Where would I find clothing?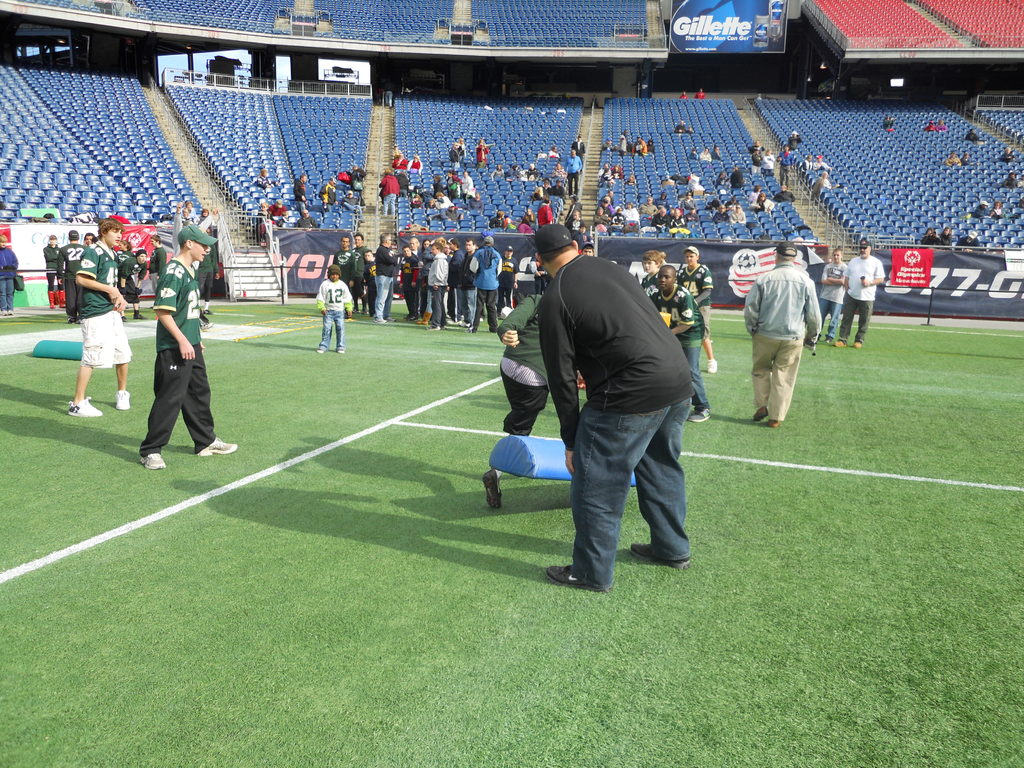
At l=819, t=264, r=851, b=340.
